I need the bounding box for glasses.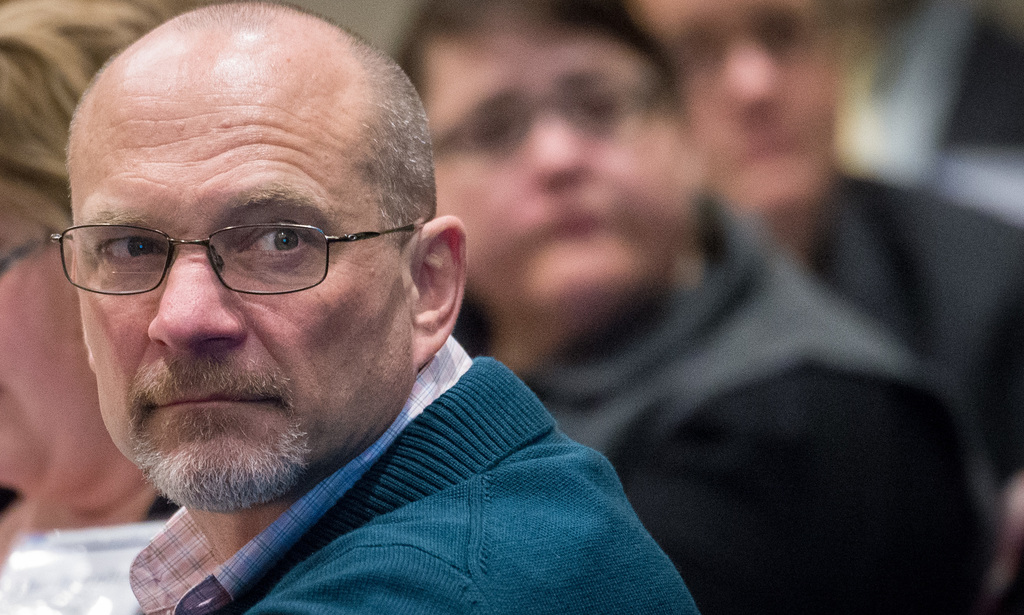
Here it is: region(0, 227, 62, 271).
